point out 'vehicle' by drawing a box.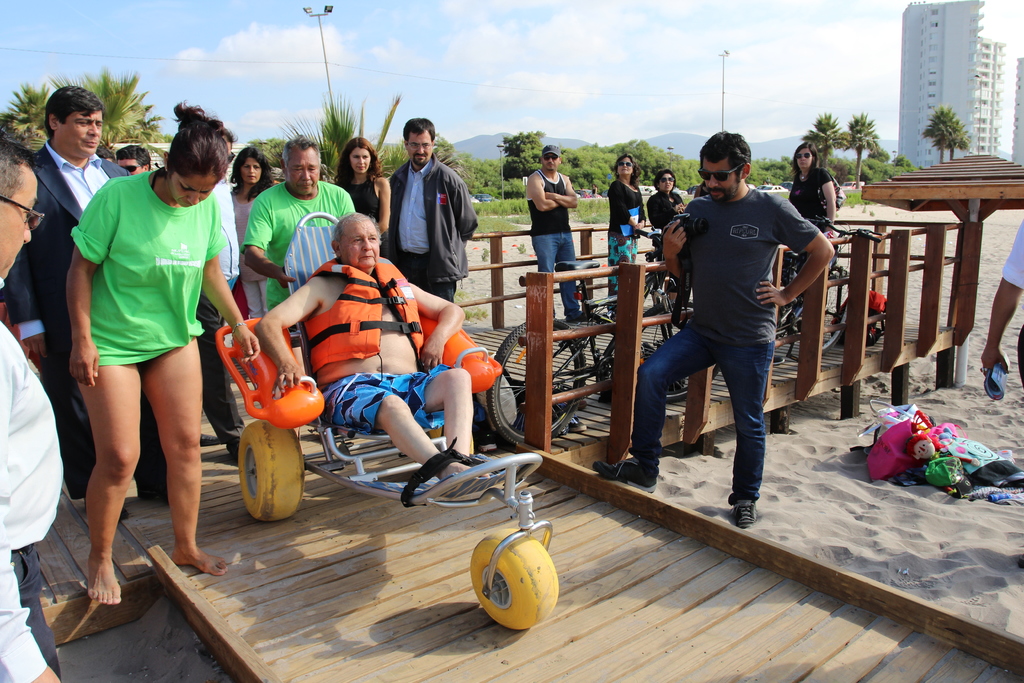
bbox(842, 181, 867, 190).
